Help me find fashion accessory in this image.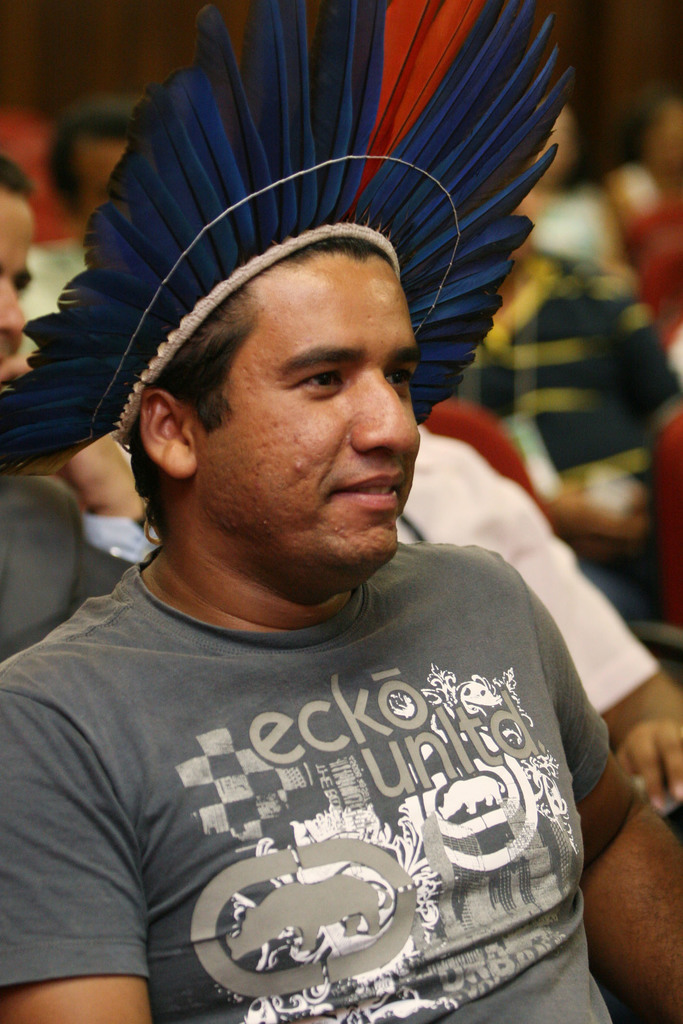
Found it: (0,0,574,436).
